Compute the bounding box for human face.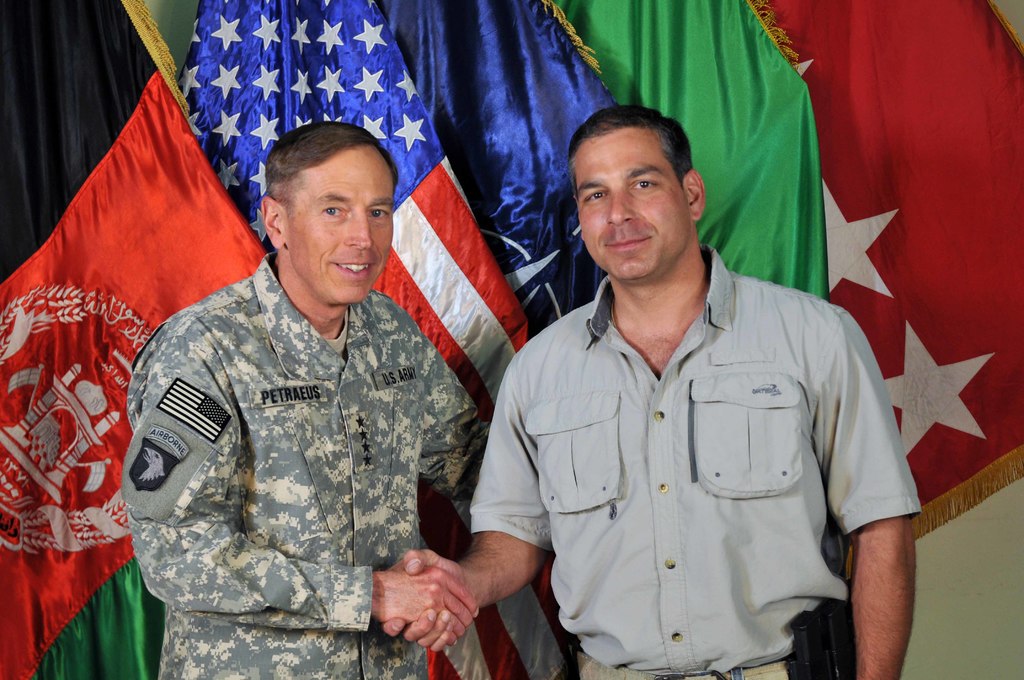
<bbox>280, 146, 394, 305</bbox>.
